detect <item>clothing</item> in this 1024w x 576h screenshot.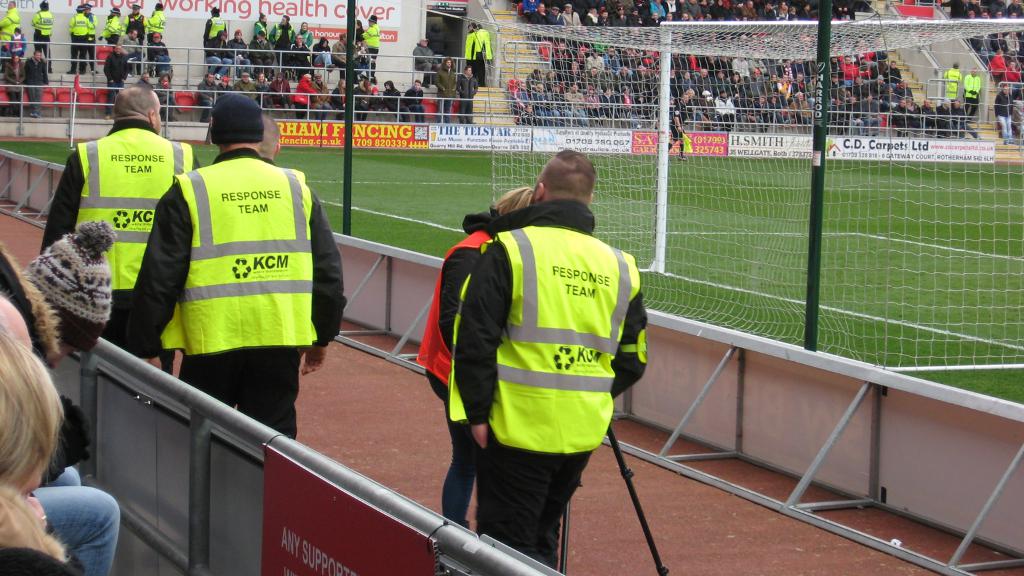
Detection: pyautogui.locateOnScreen(258, 79, 275, 109).
